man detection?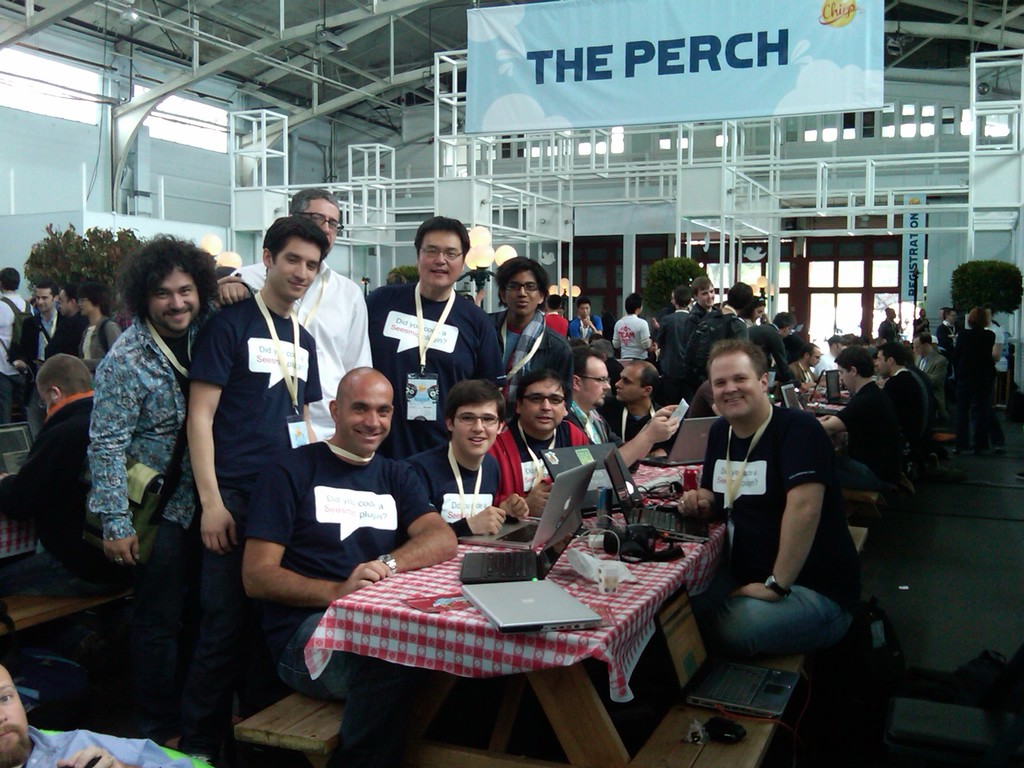
crop(706, 281, 747, 348)
